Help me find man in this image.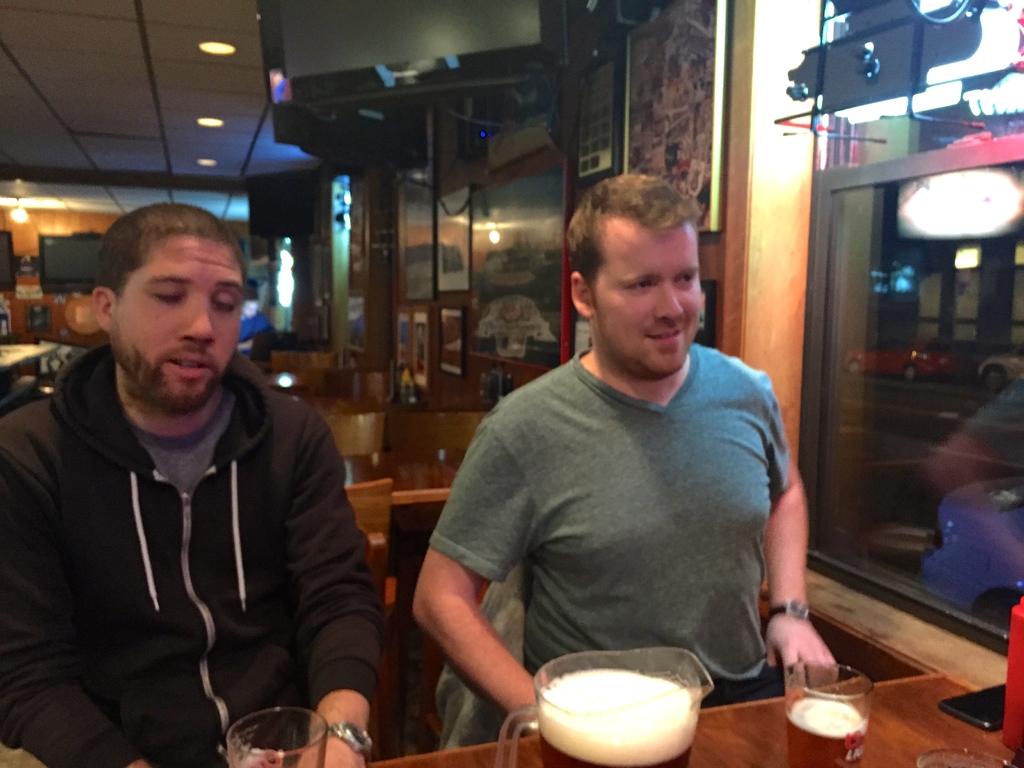
Found it: 406, 172, 839, 739.
